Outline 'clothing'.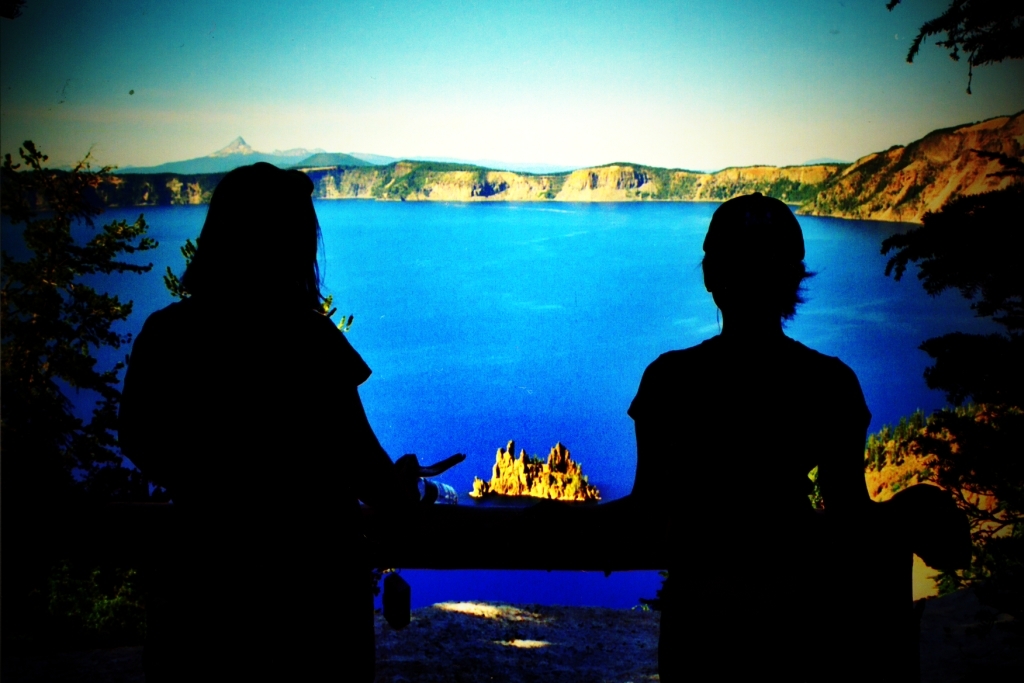
Outline: [619,331,881,681].
